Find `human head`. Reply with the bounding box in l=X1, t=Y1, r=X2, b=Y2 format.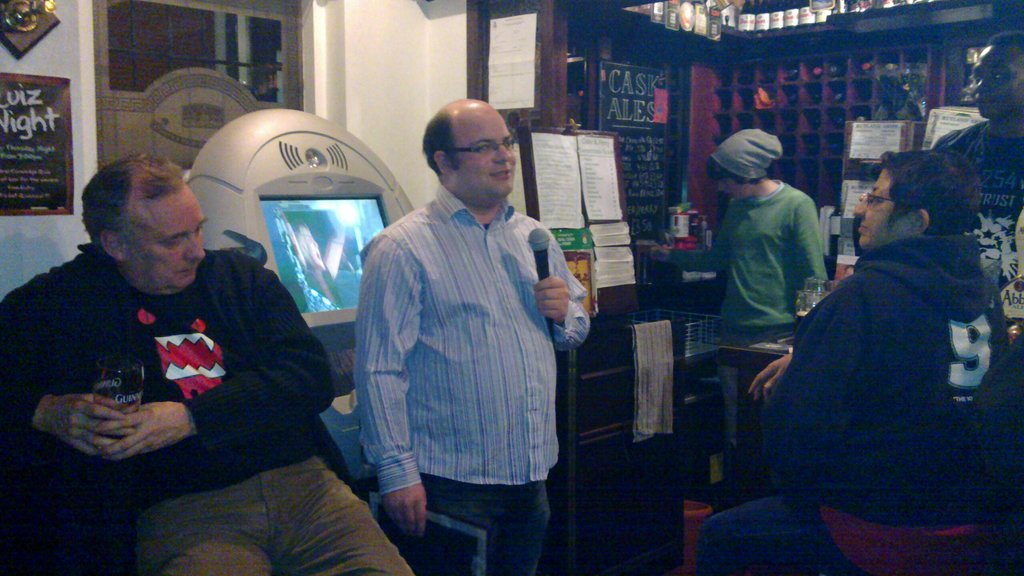
l=709, t=143, r=777, b=202.
